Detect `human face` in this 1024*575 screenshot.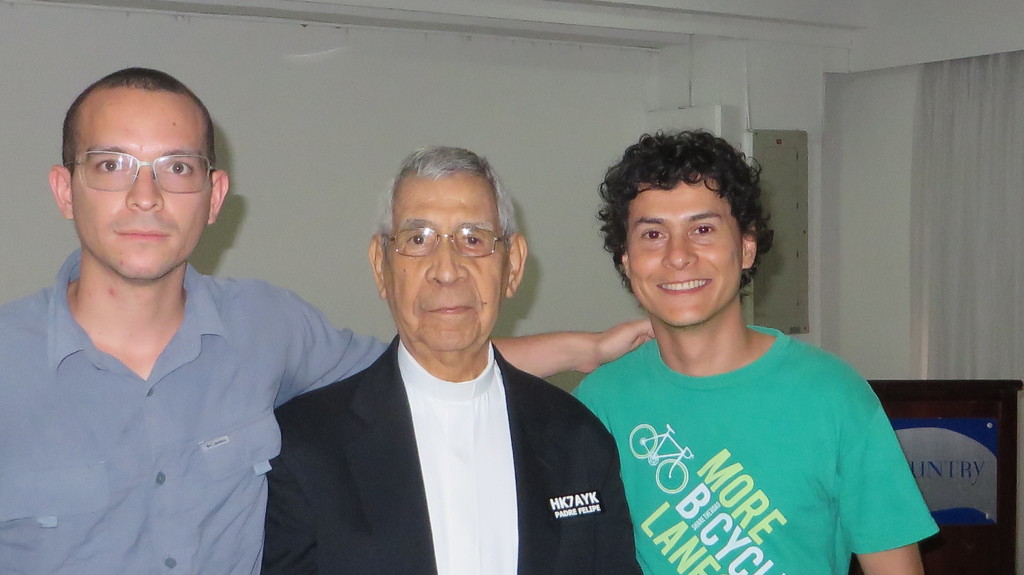
Detection: detection(626, 178, 747, 329).
